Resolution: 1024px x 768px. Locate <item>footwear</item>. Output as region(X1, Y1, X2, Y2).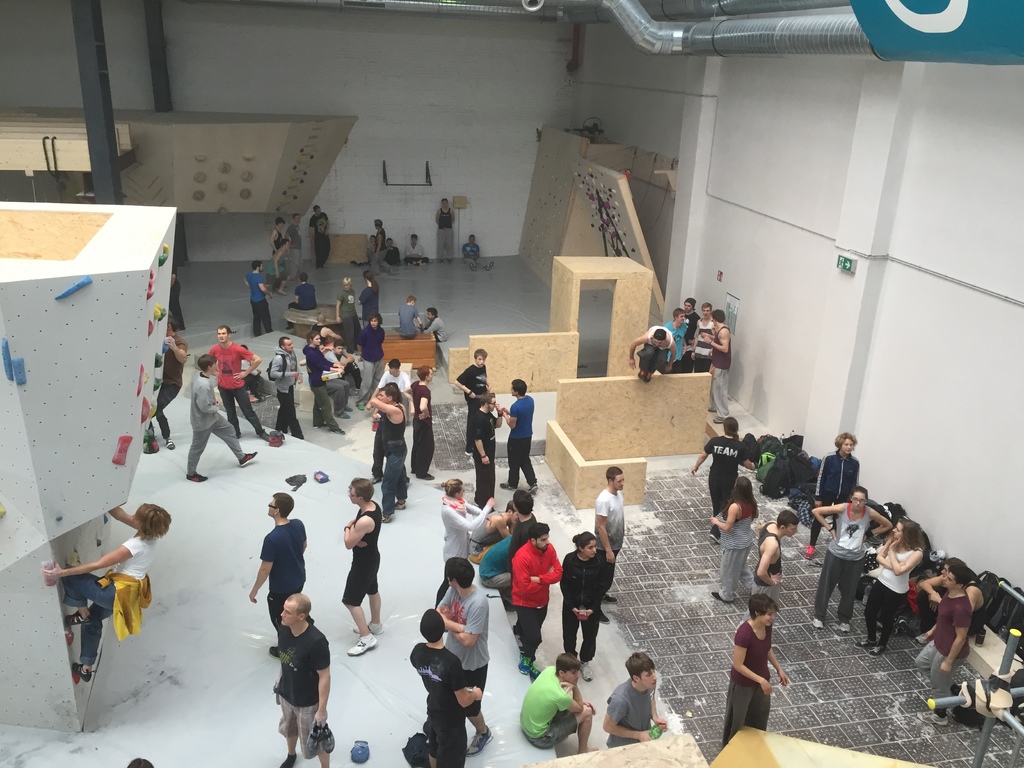
region(238, 434, 241, 436).
